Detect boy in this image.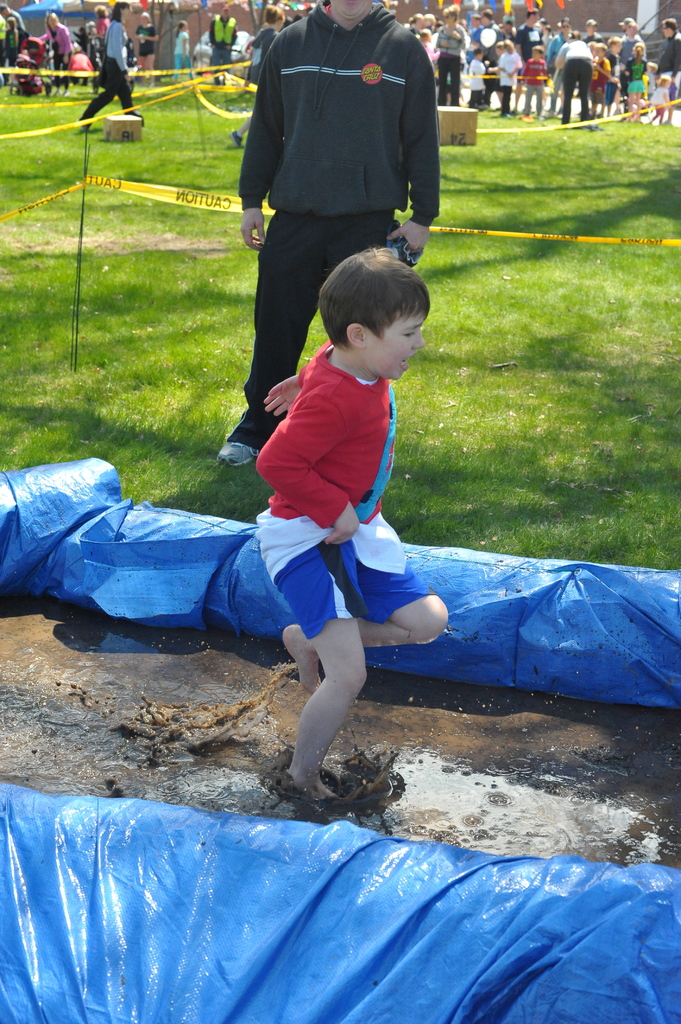
Detection: [left=252, top=248, right=451, bottom=801].
